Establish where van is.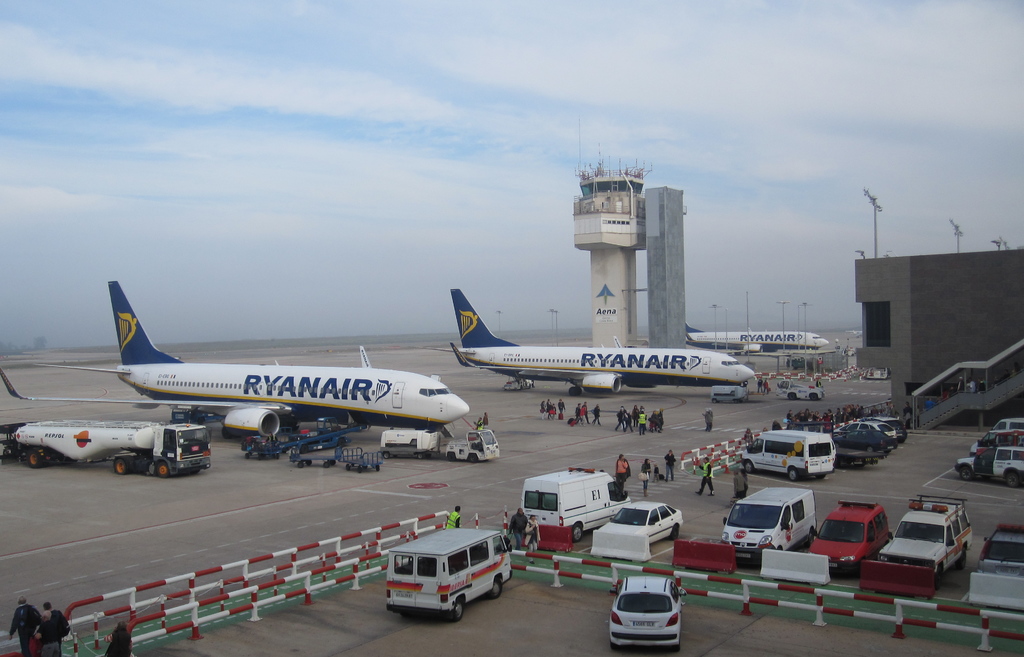
Established at bbox=(720, 485, 816, 567).
